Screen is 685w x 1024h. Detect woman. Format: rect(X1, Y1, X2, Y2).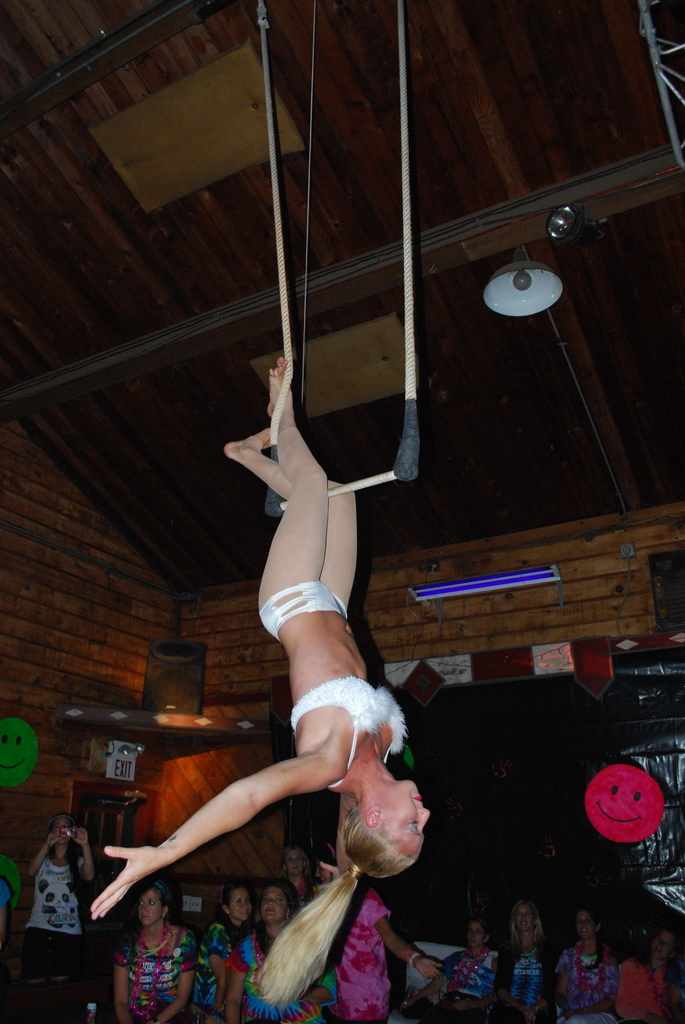
rect(396, 913, 499, 1023).
